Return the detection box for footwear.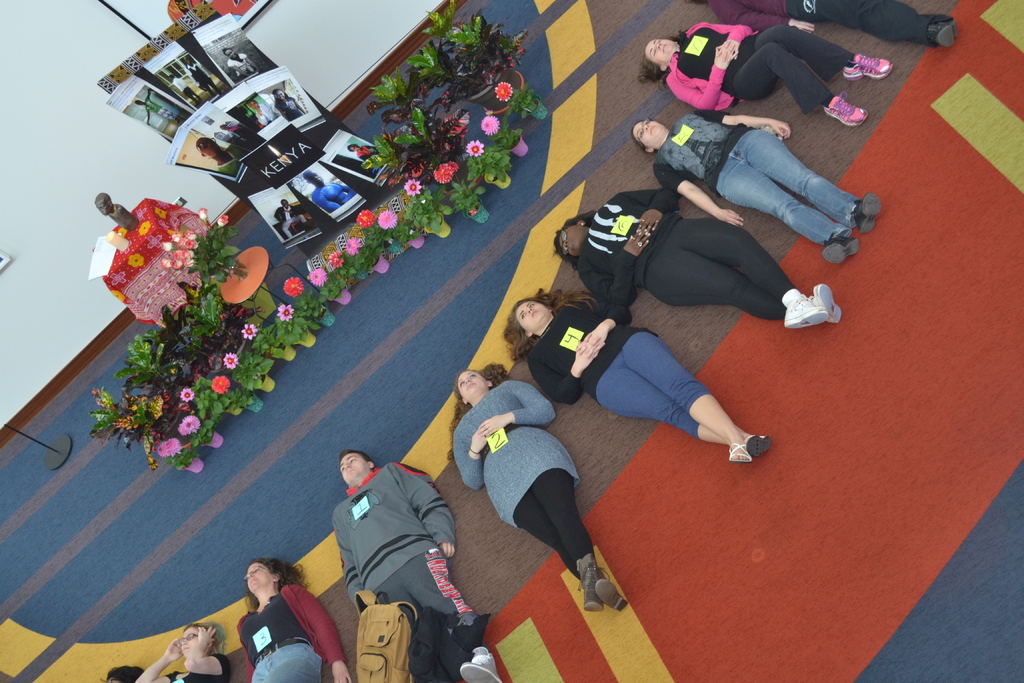
(851, 184, 881, 231).
